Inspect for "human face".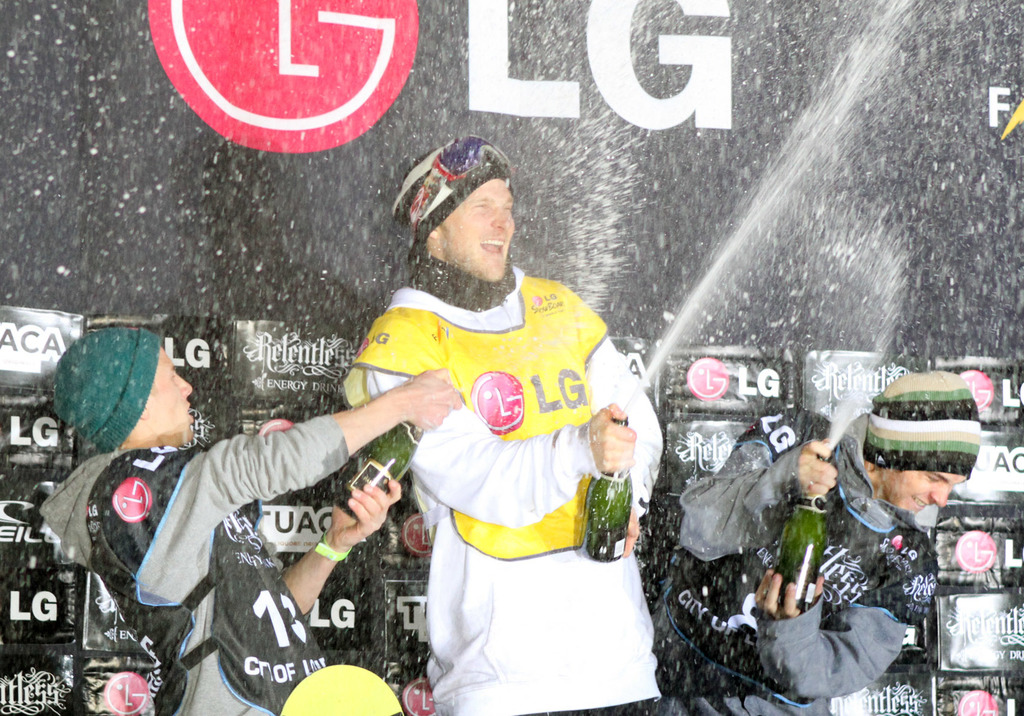
Inspection: left=440, top=175, right=518, bottom=280.
